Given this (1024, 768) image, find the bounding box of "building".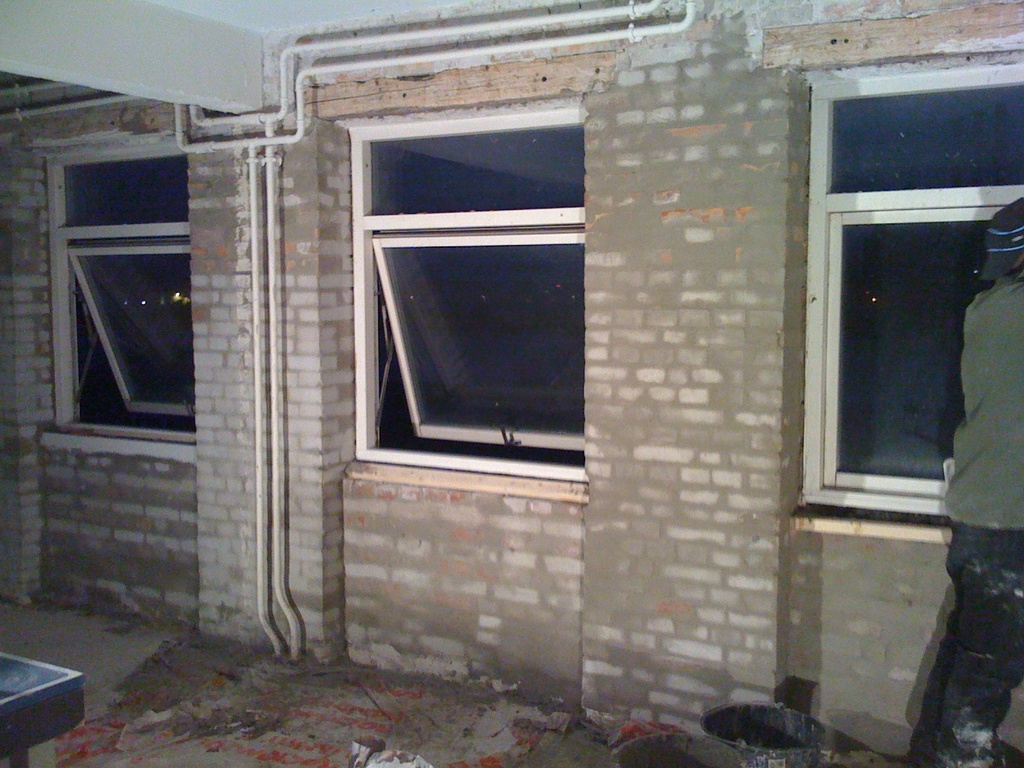
x1=0 y1=0 x2=1023 y2=767.
